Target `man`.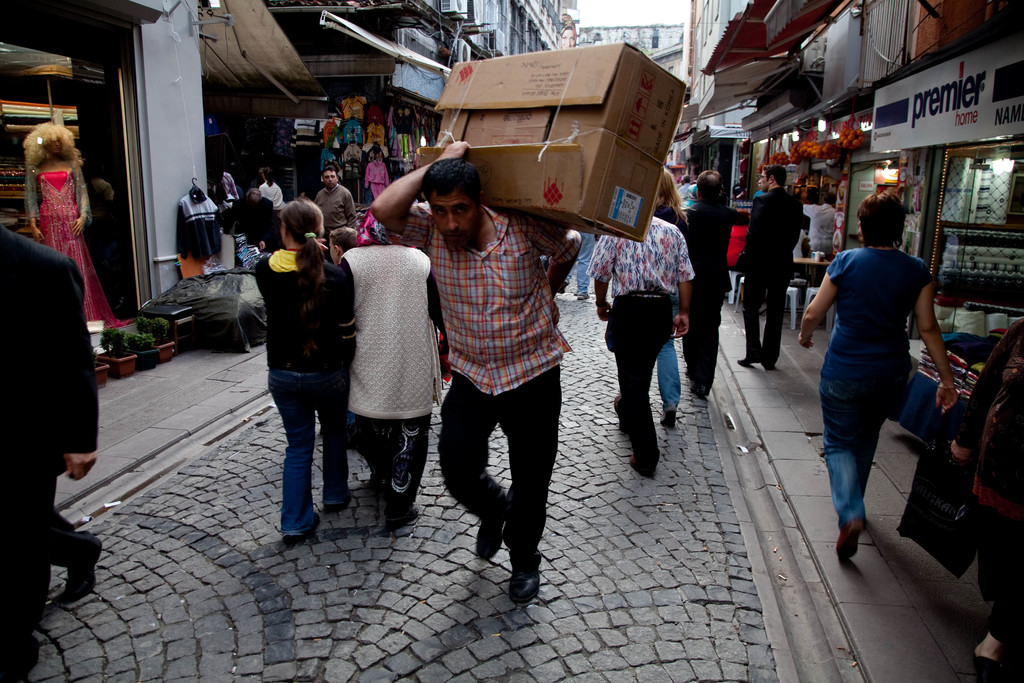
Target region: 262 166 284 210.
